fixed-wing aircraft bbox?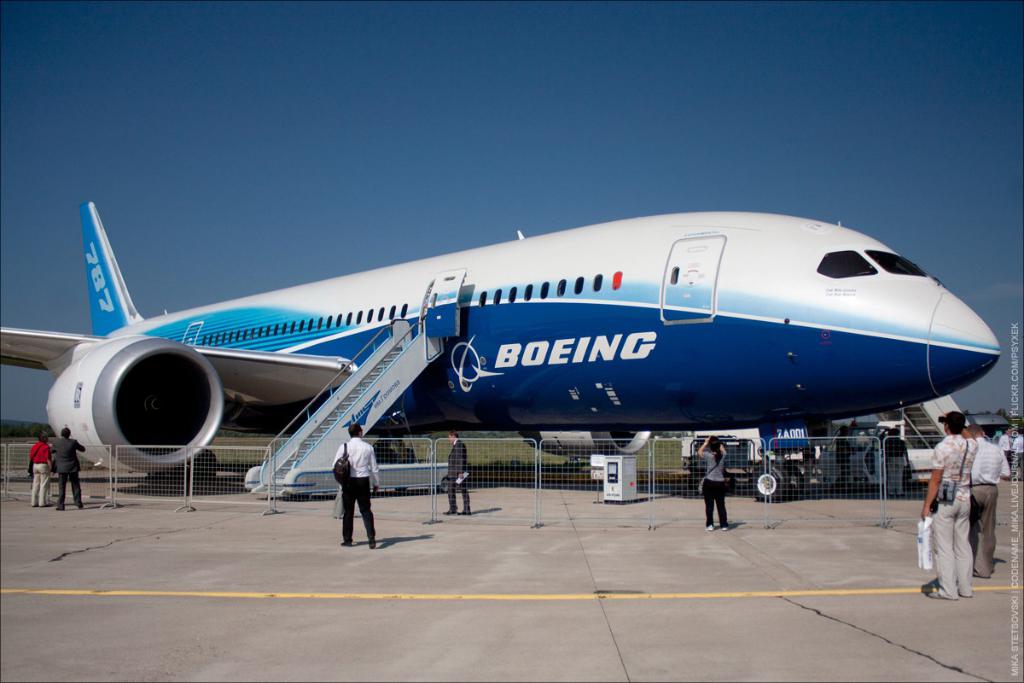
{"x1": 0, "y1": 201, "x2": 1003, "y2": 502}
